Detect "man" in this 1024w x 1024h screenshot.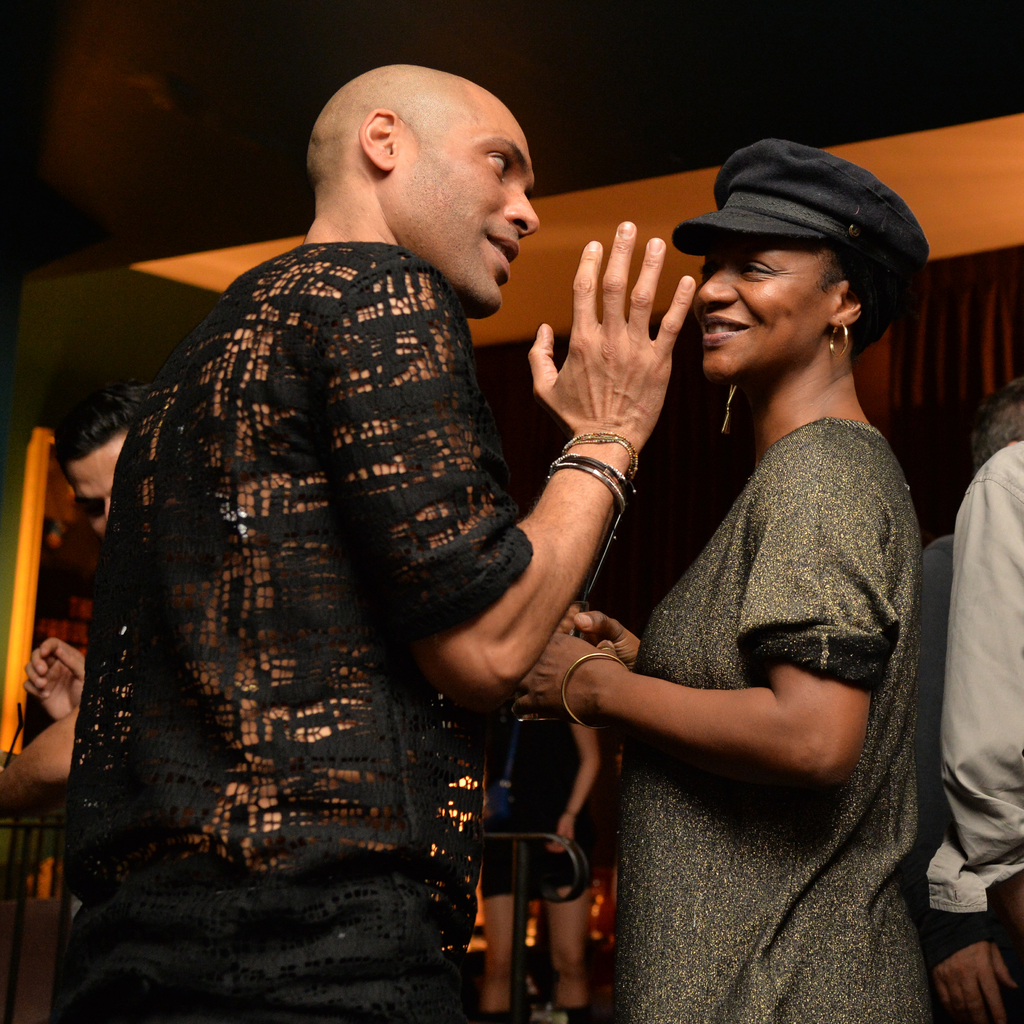
Detection: BBox(0, 382, 164, 800).
